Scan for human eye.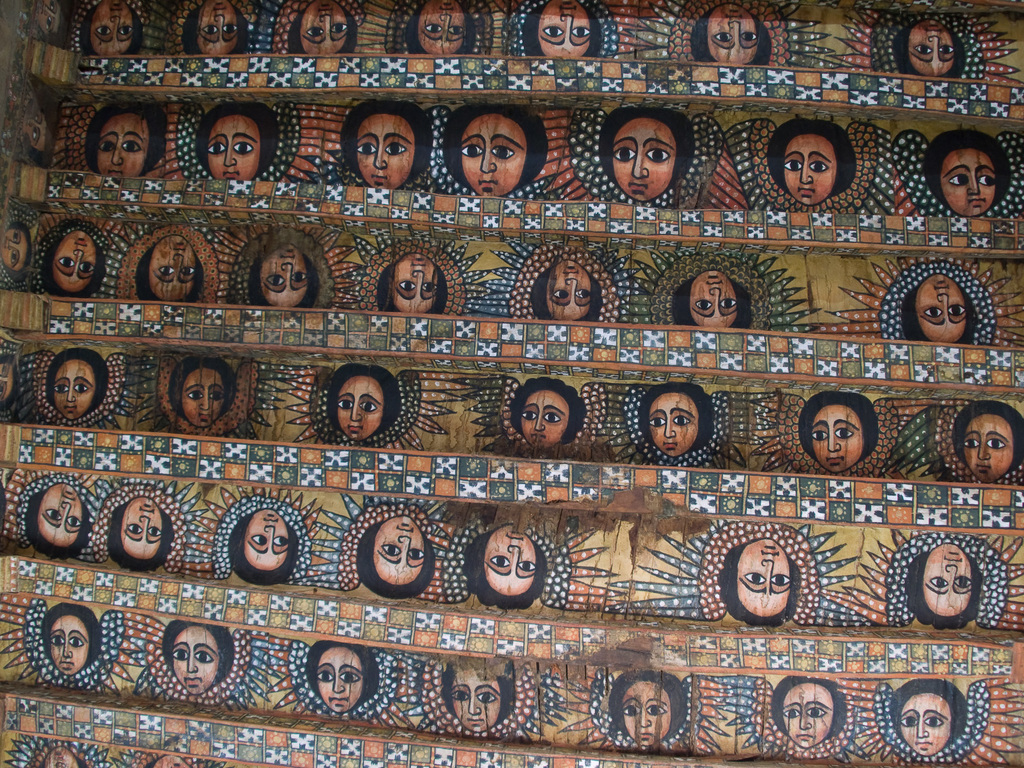
Scan result: x1=397, y1=280, x2=415, y2=289.
